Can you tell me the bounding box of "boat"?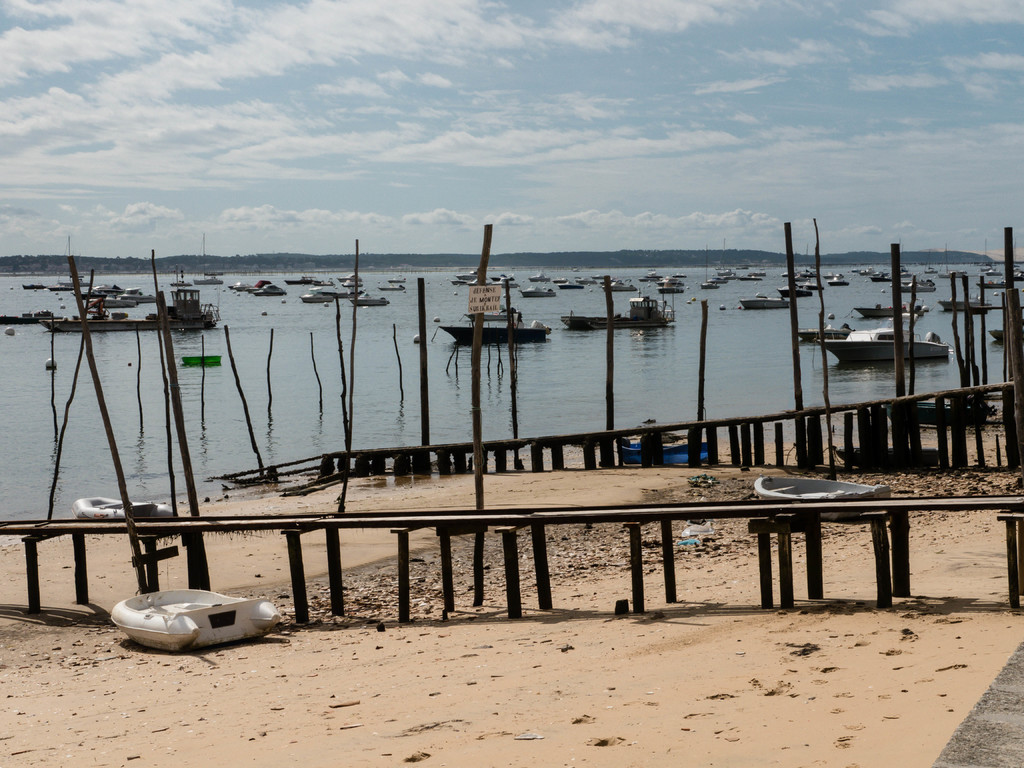
[520, 287, 561, 296].
